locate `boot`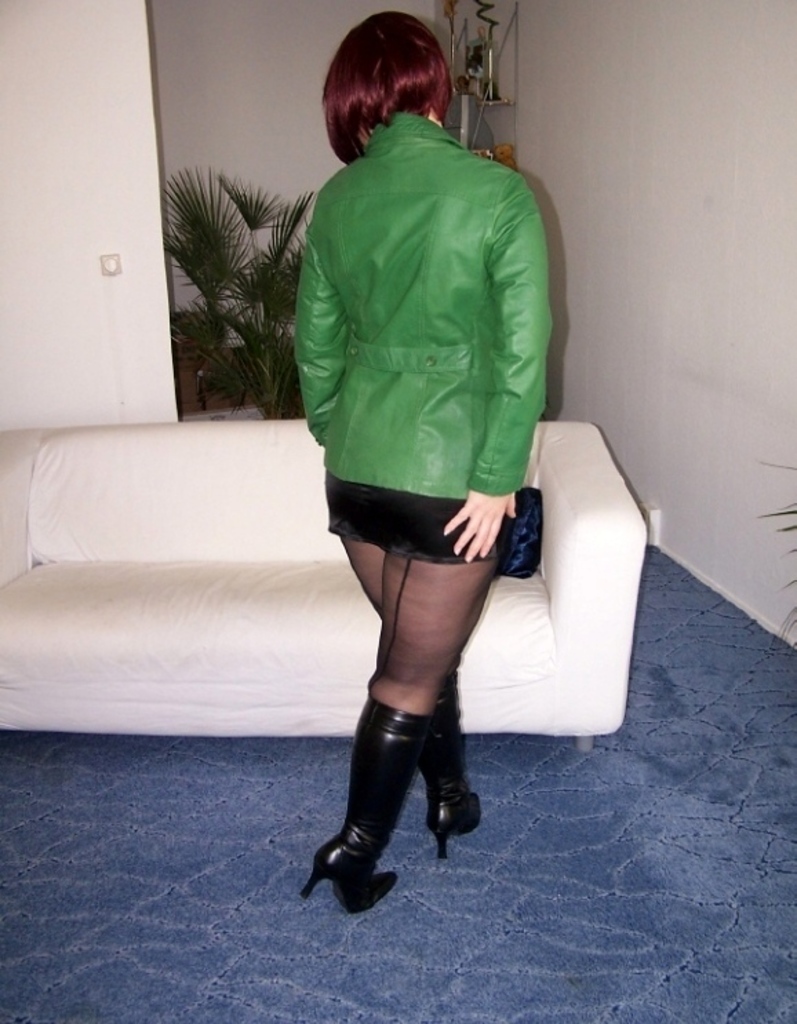
locate(416, 684, 481, 857)
